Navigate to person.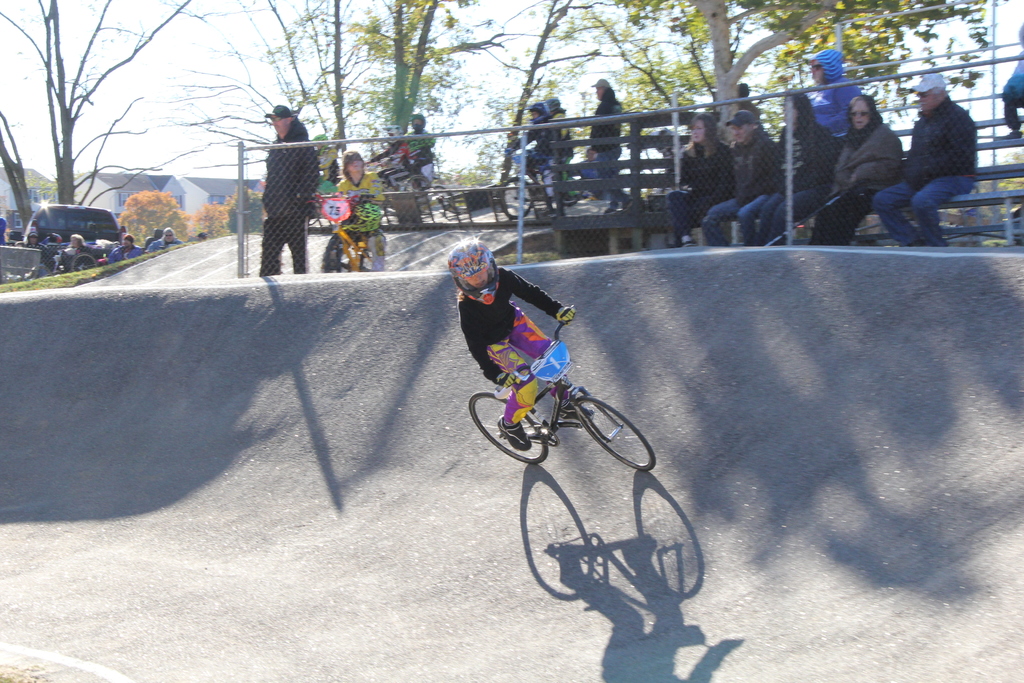
Navigation target: box(384, 117, 436, 173).
